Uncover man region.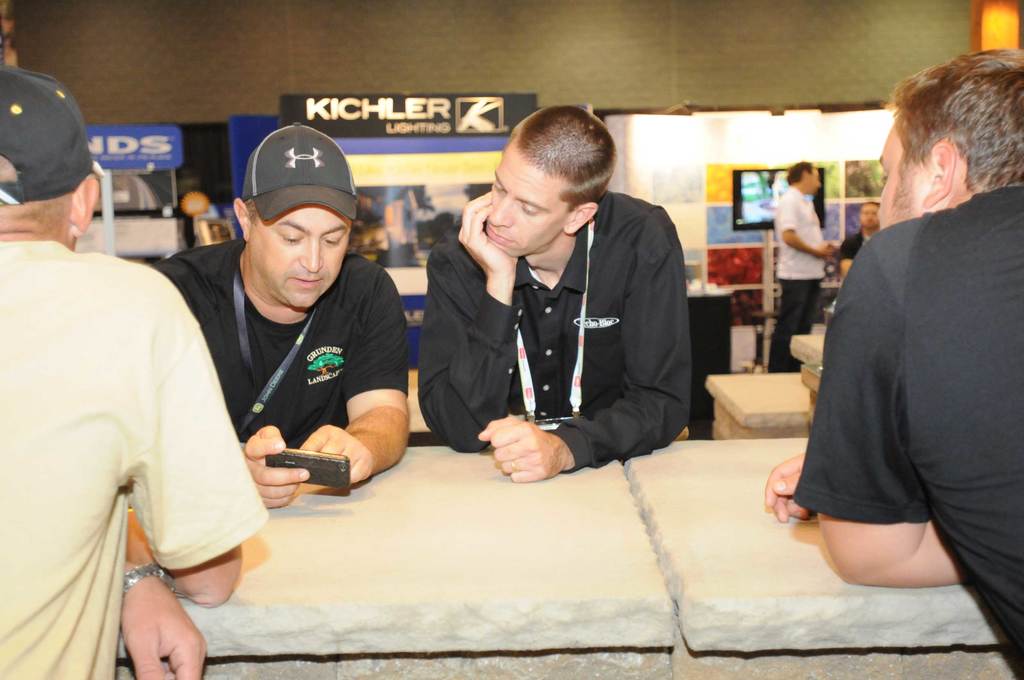
Uncovered: x1=765 y1=46 x2=1023 y2=679.
